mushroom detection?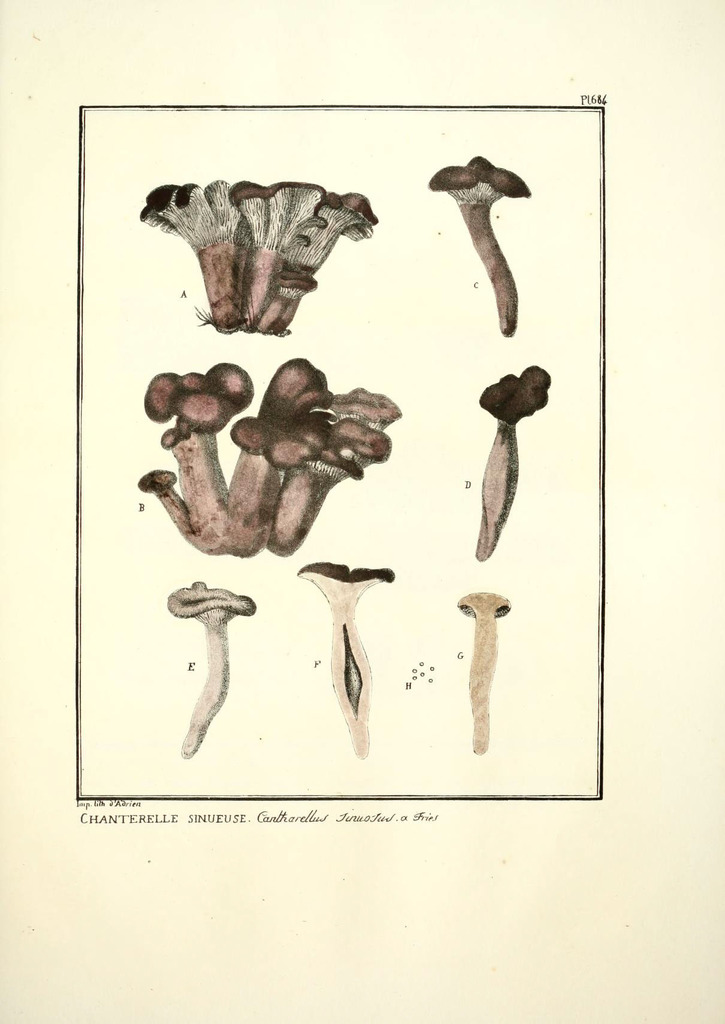
(left=297, top=560, right=395, bottom=758)
